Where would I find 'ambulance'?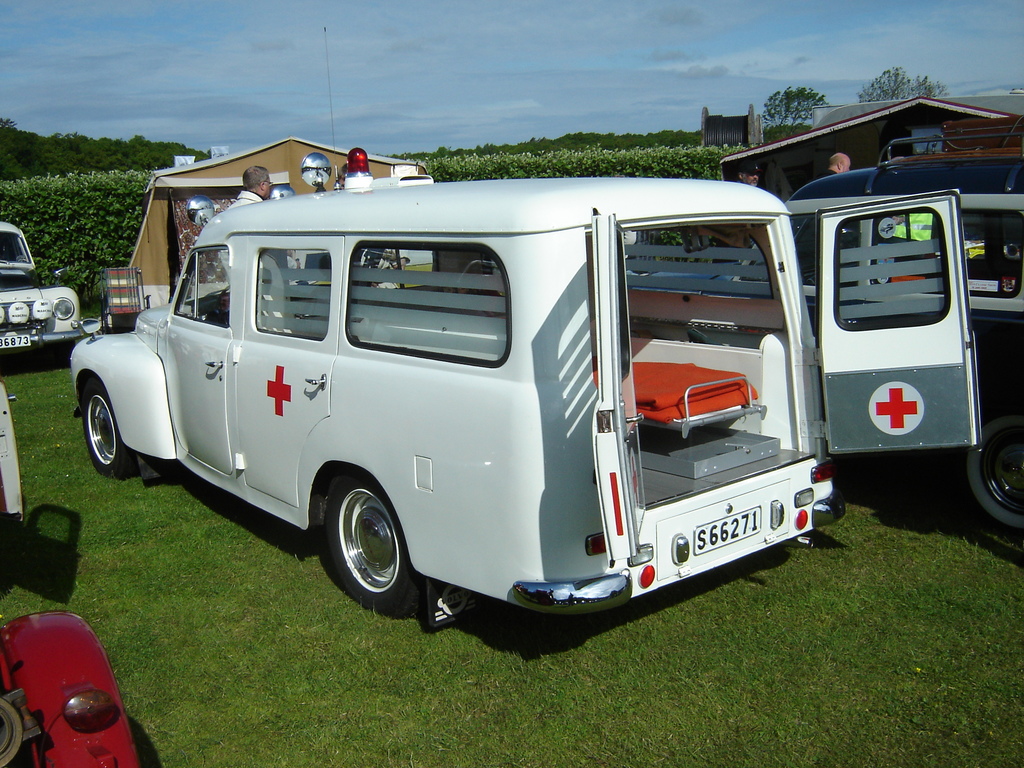
At detection(74, 141, 996, 639).
